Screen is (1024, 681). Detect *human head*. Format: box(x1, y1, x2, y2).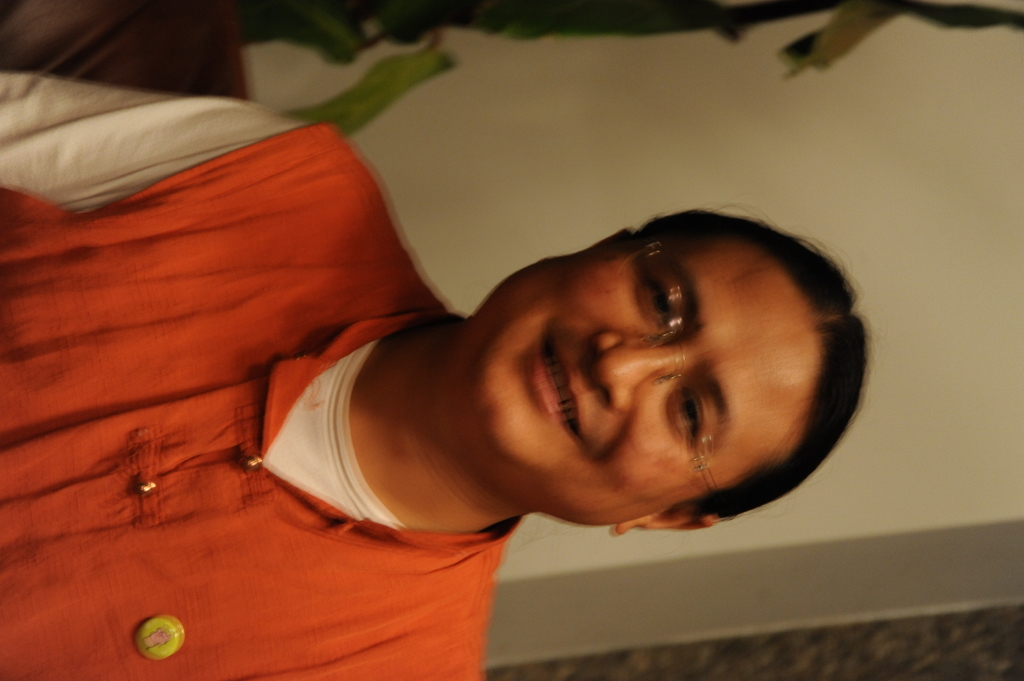
box(463, 216, 861, 509).
